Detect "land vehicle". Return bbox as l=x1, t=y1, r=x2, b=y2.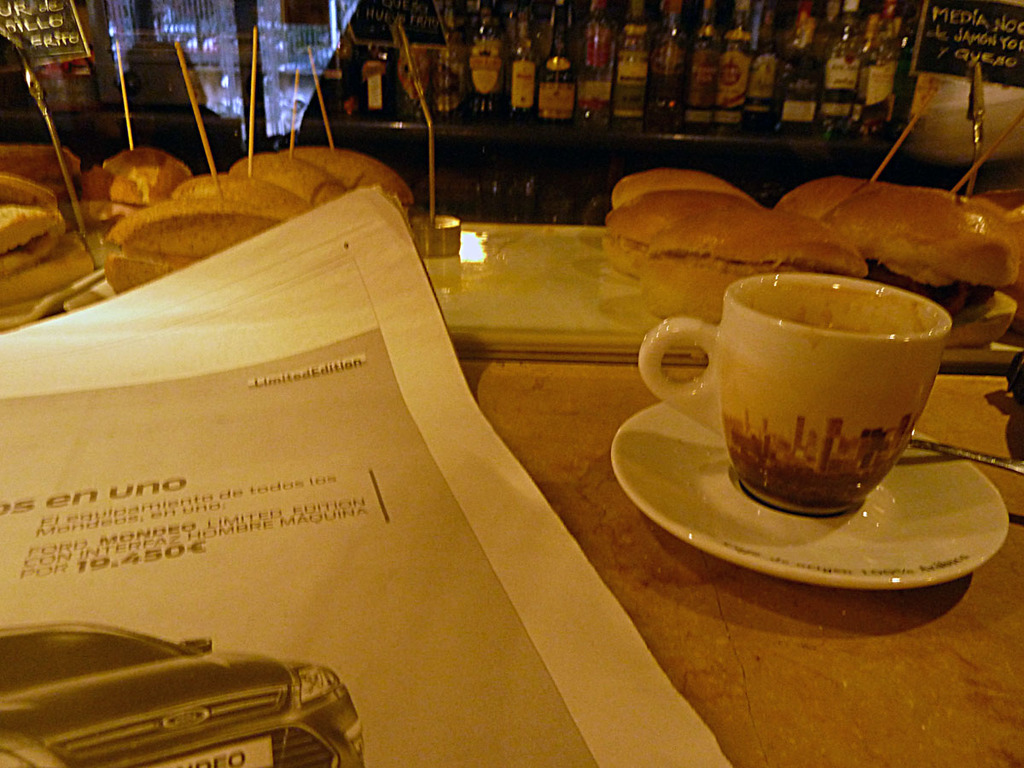
l=19, t=625, r=375, b=767.
